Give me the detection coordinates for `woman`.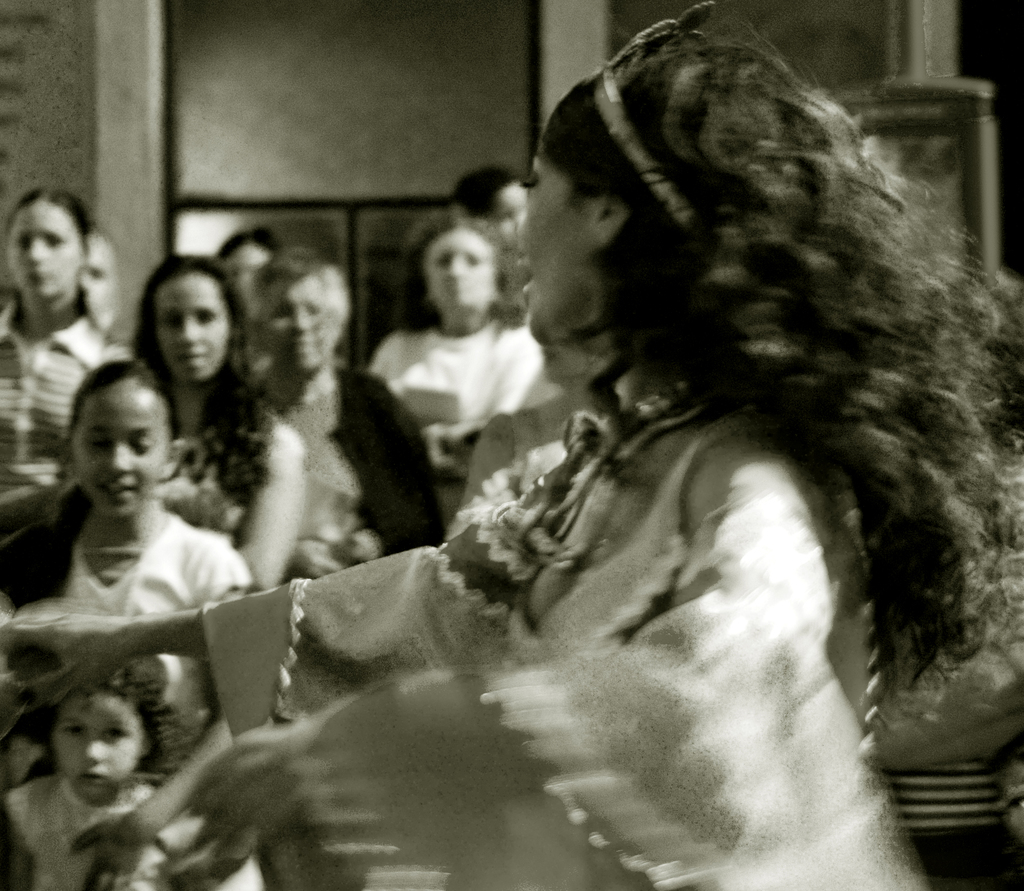
l=356, t=204, r=547, b=537.
